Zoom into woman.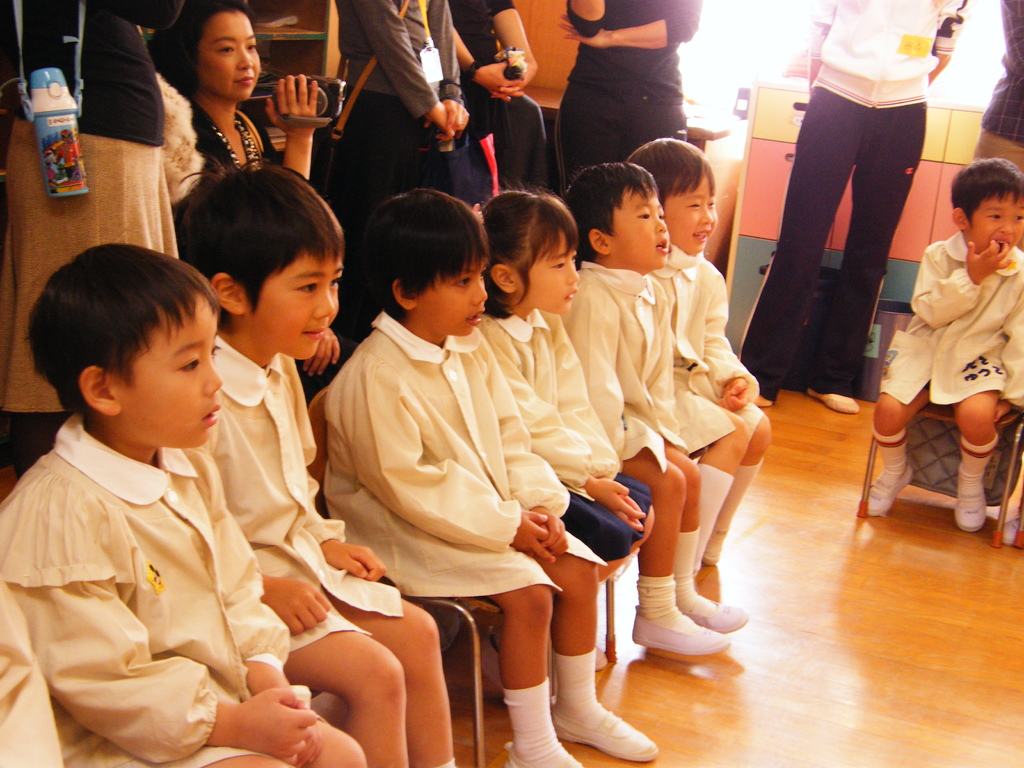
Zoom target: l=737, t=0, r=963, b=415.
